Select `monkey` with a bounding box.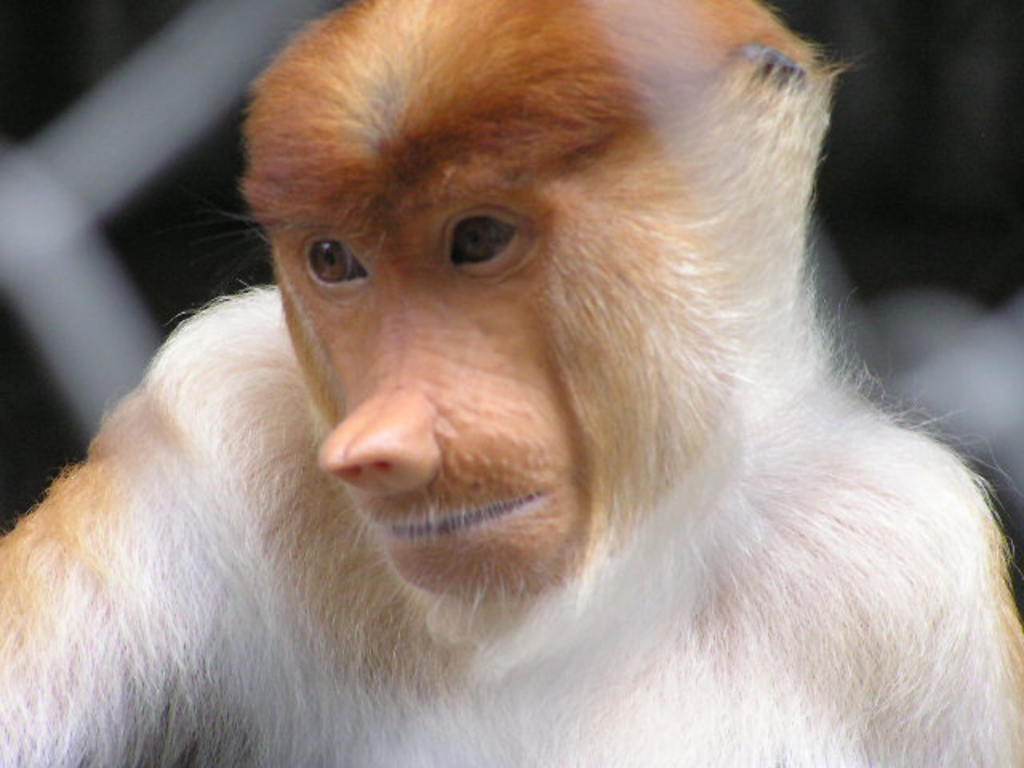
rect(0, 0, 1022, 766).
